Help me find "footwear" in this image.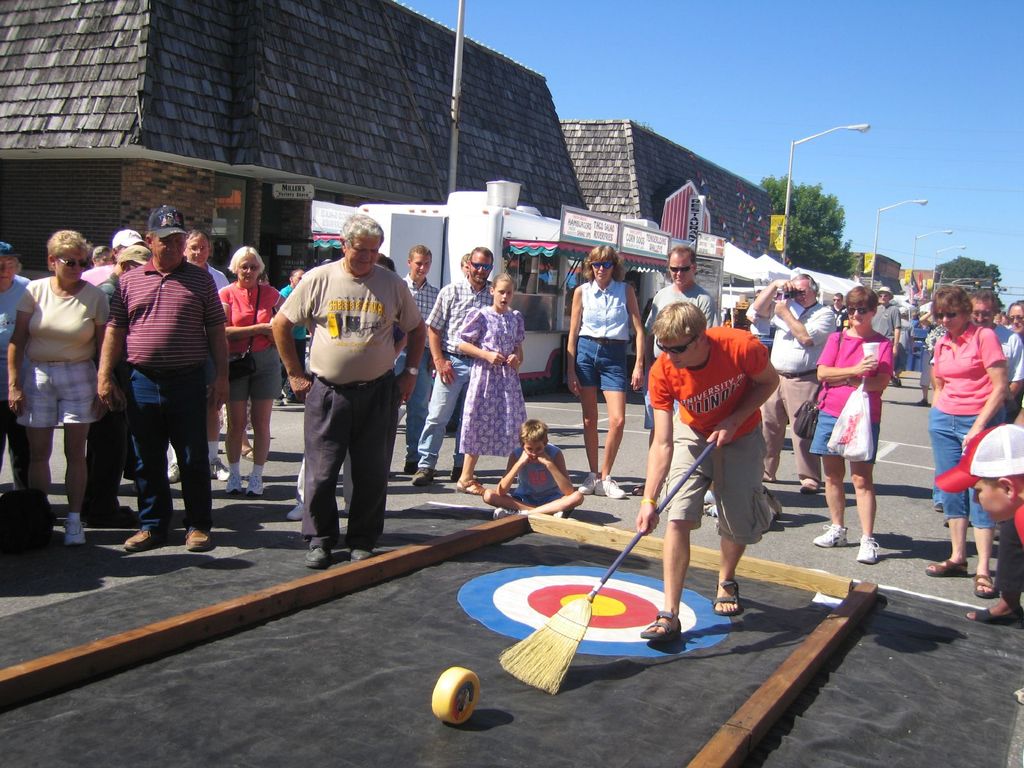
Found it: select_region(456, 468, 486, 498).
